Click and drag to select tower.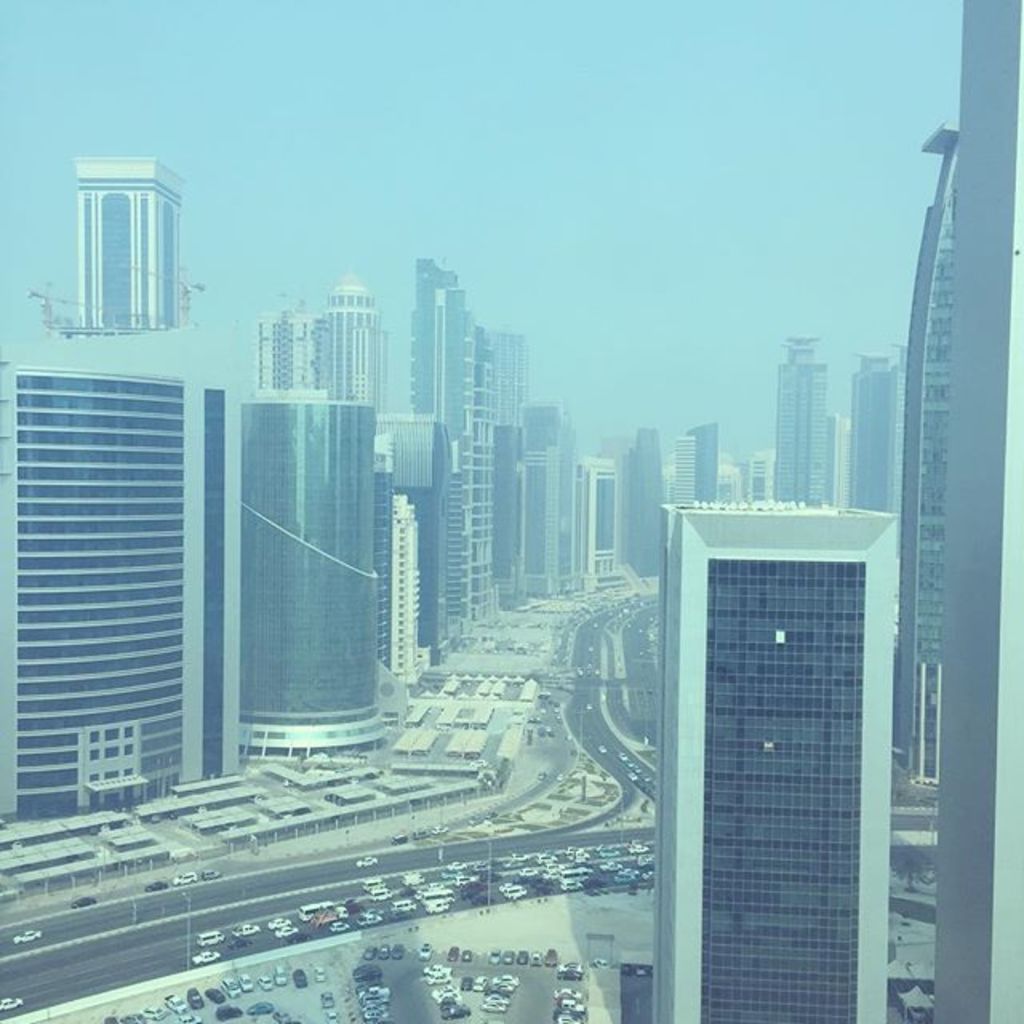
Selection: 218 402 378 766.
